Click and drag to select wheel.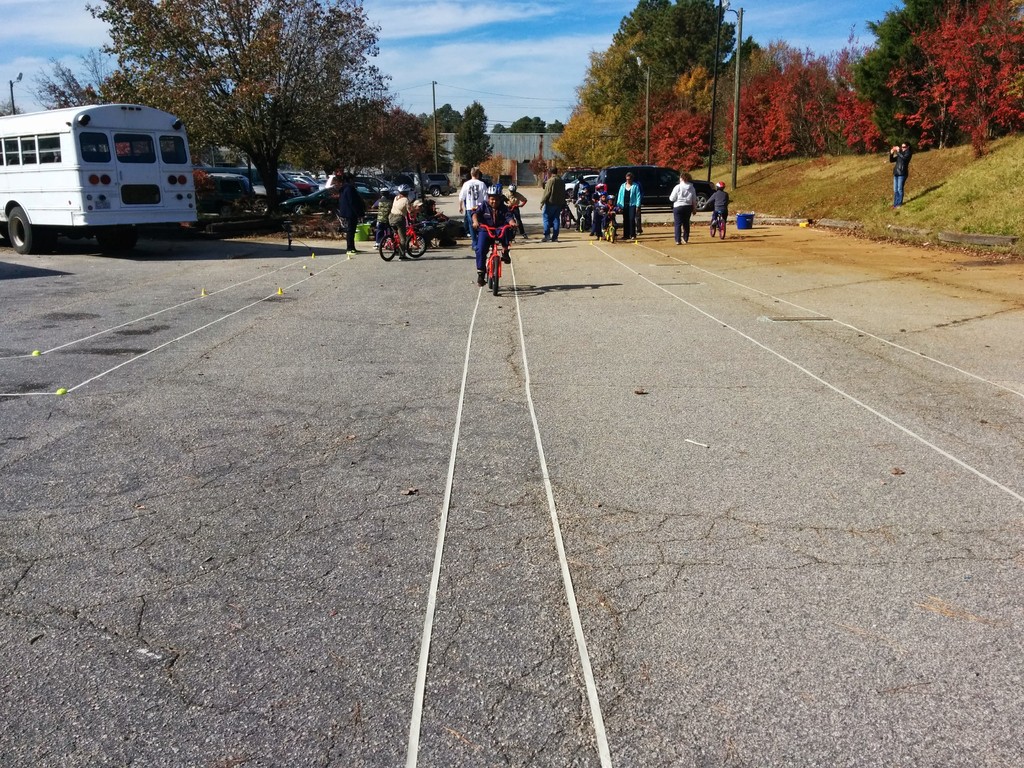
Selection: [609,226,614,242].
